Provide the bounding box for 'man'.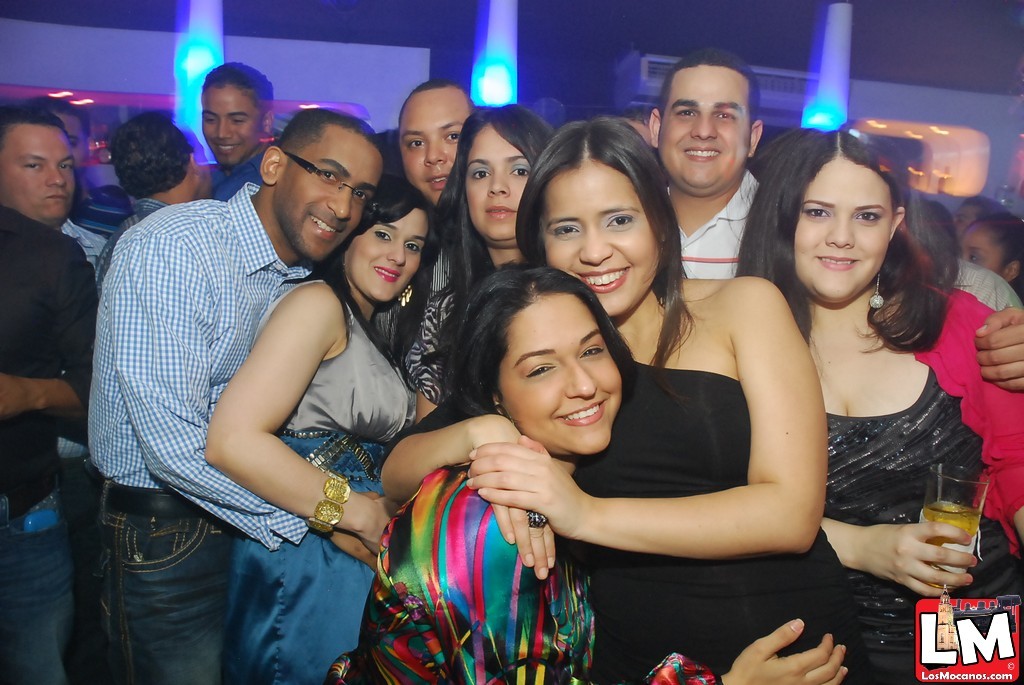
648, 54, 1023, 392.
